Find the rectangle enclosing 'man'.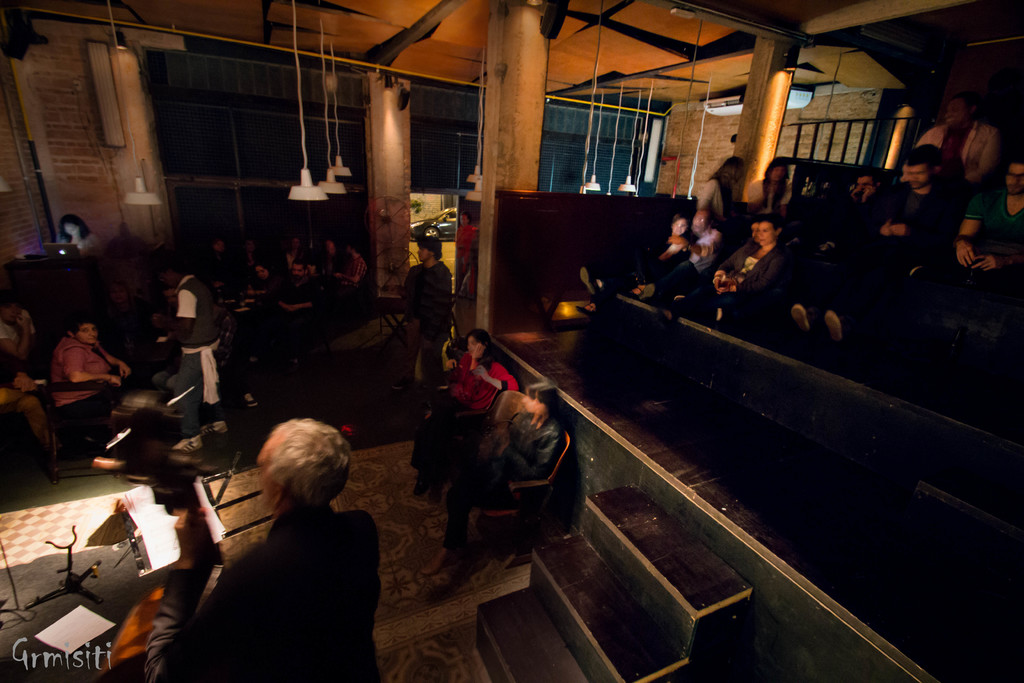
(956,158,1023,282).
